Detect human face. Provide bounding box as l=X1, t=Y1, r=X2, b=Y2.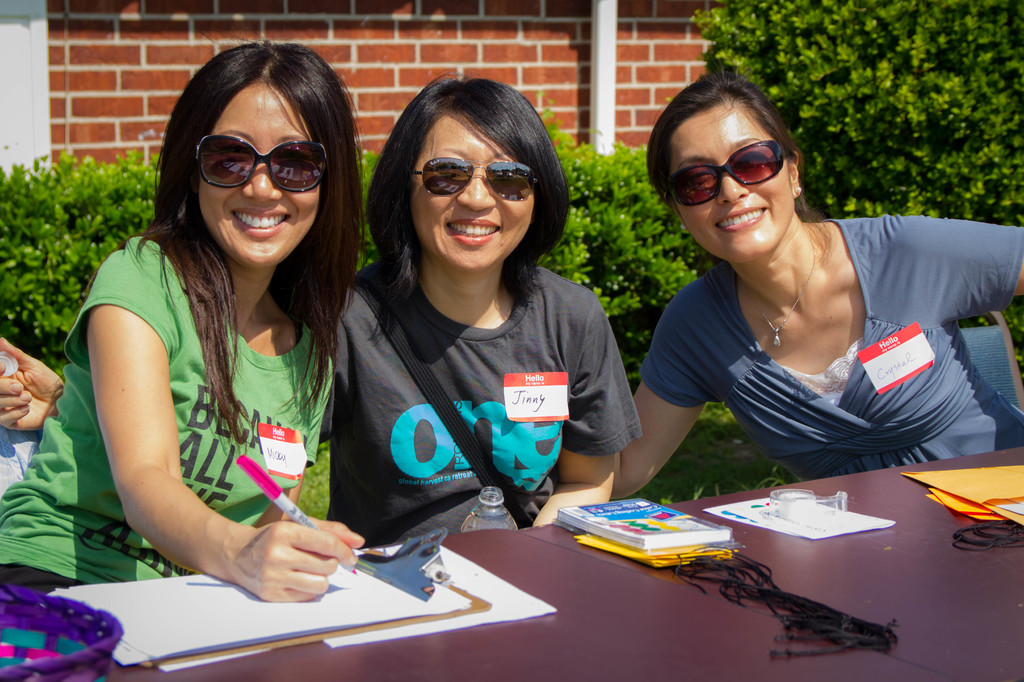
l=195, t=74, r=320, b=271.
